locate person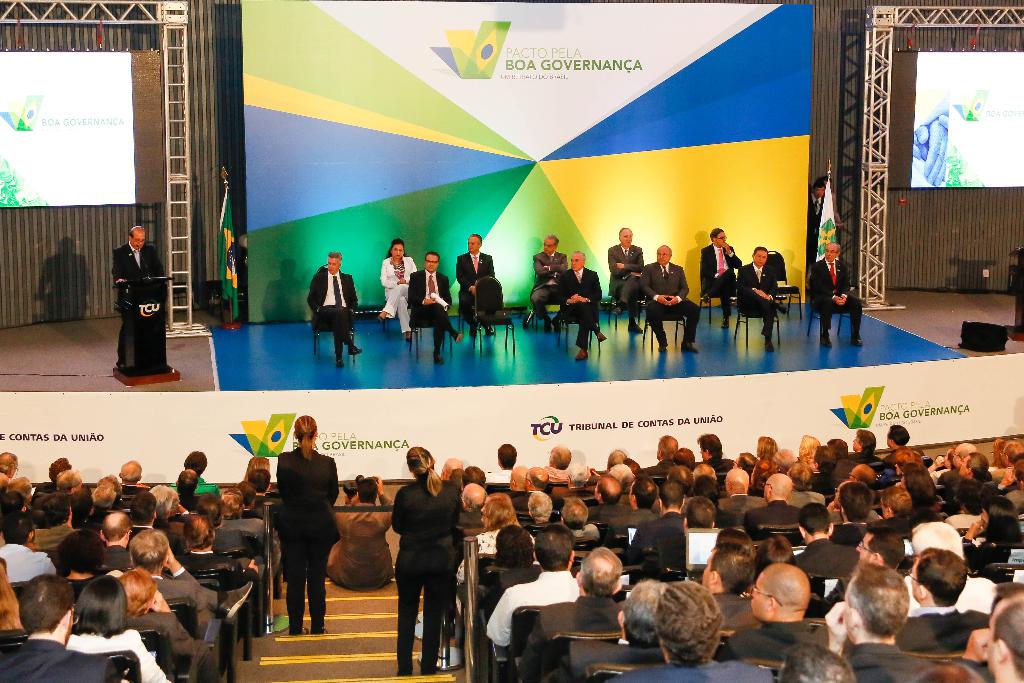
left=607, top=225, right=652, bottom=336
